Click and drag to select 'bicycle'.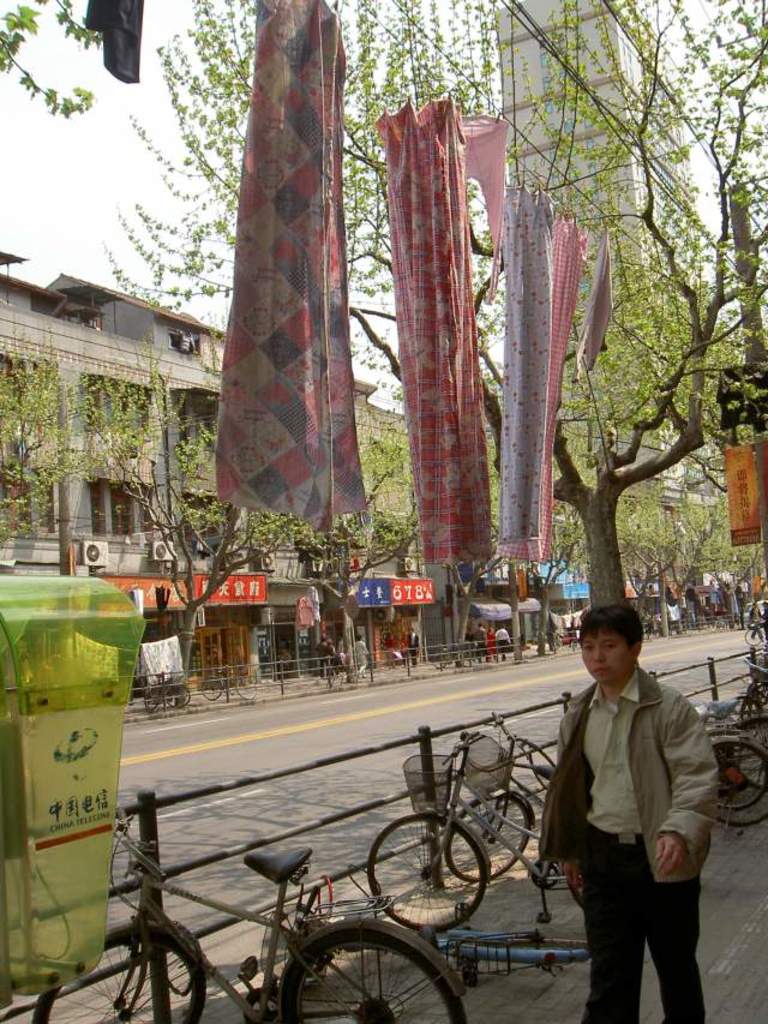
Selection: select_region(368, 735, 590, 954).
